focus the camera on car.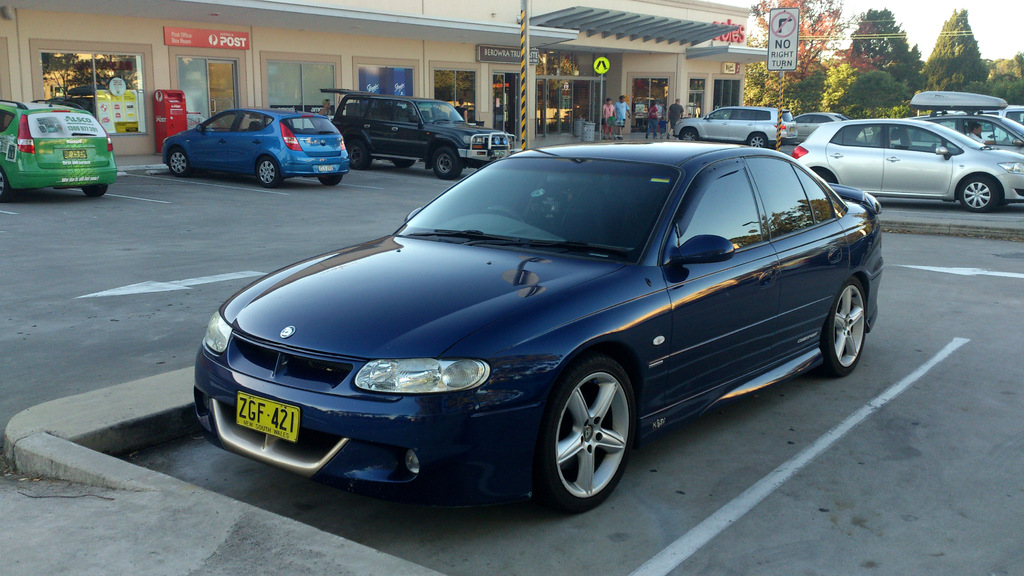
Focus region: left=670, top=102, right=795, bottom=151.
